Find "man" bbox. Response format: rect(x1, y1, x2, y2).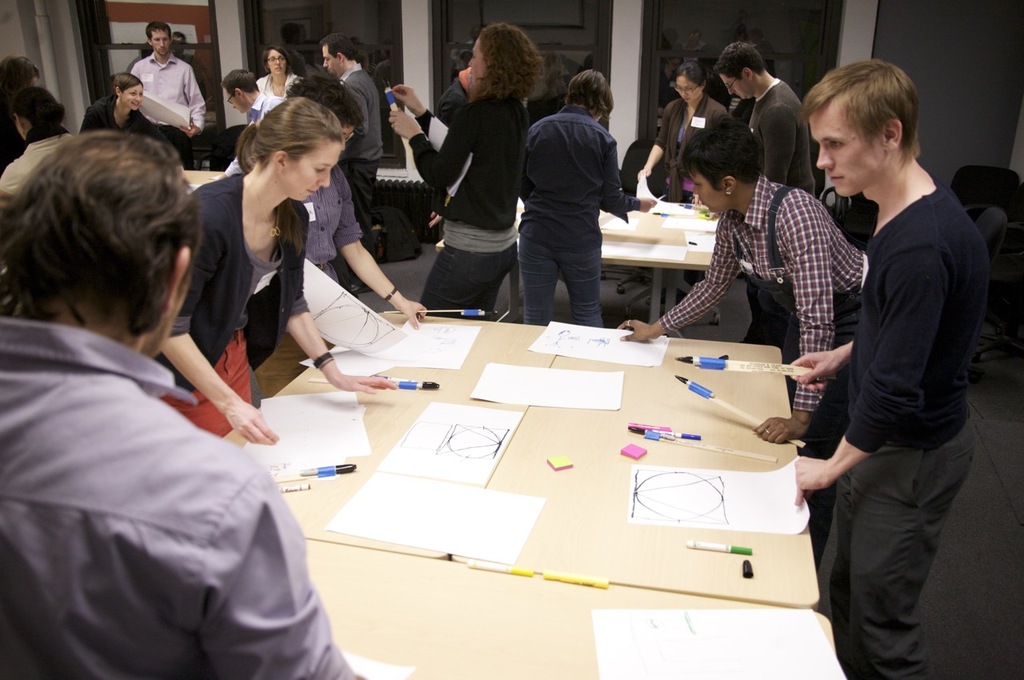
rect(209, 66, 290, 179).
